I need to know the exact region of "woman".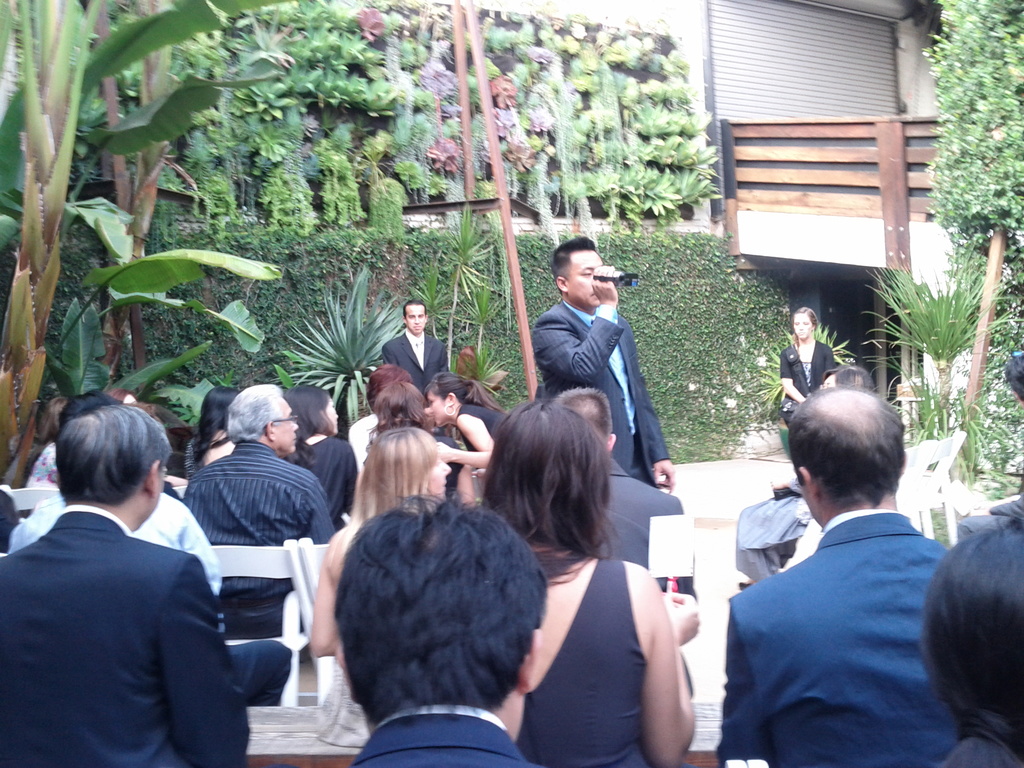
Region: pyautogui.locateOnScreen(288, 380, 370, 527).
